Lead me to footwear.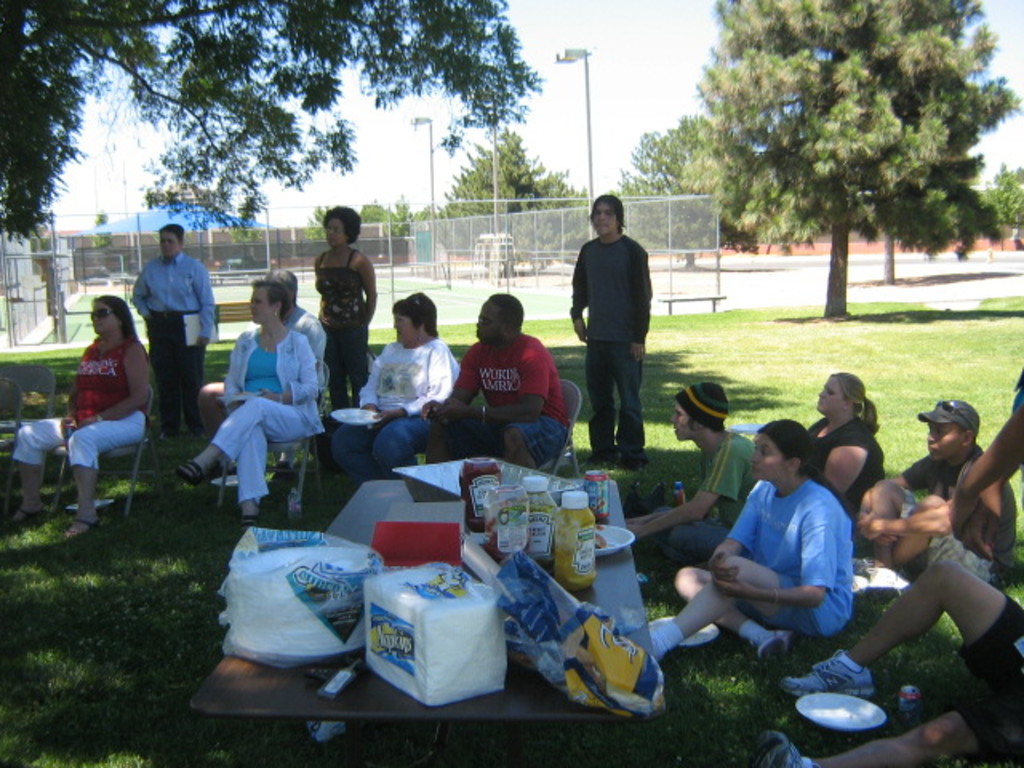
Lead to pyautogui.locateOnScreen(854, 557, 870, 592).
